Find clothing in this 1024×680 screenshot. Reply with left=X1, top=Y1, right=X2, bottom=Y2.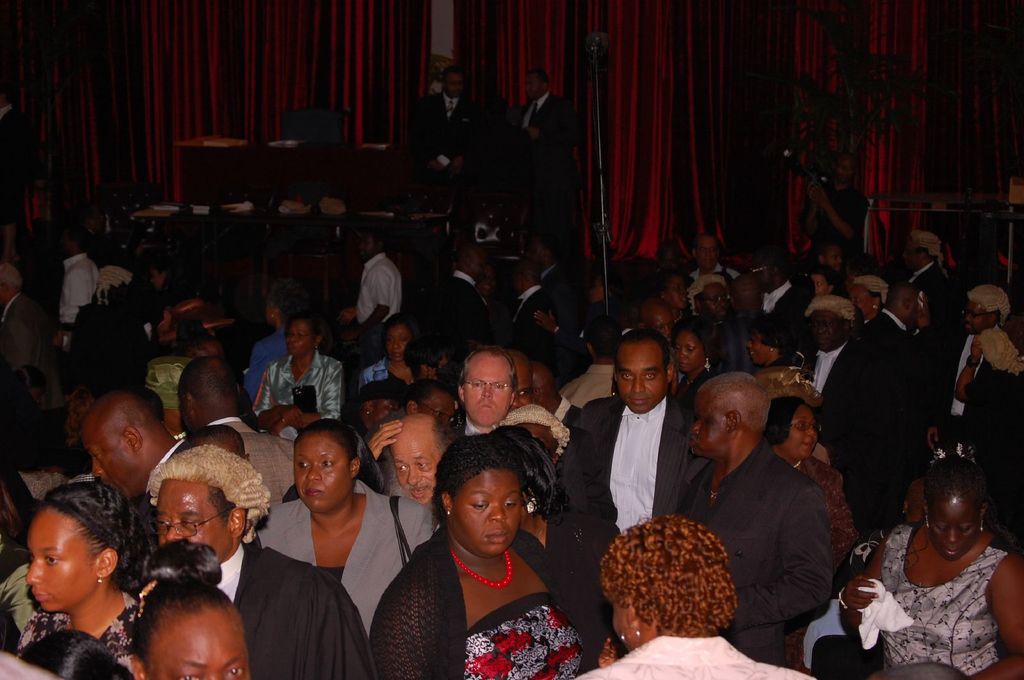
left=588, top=633, right=819, bottom=679.
